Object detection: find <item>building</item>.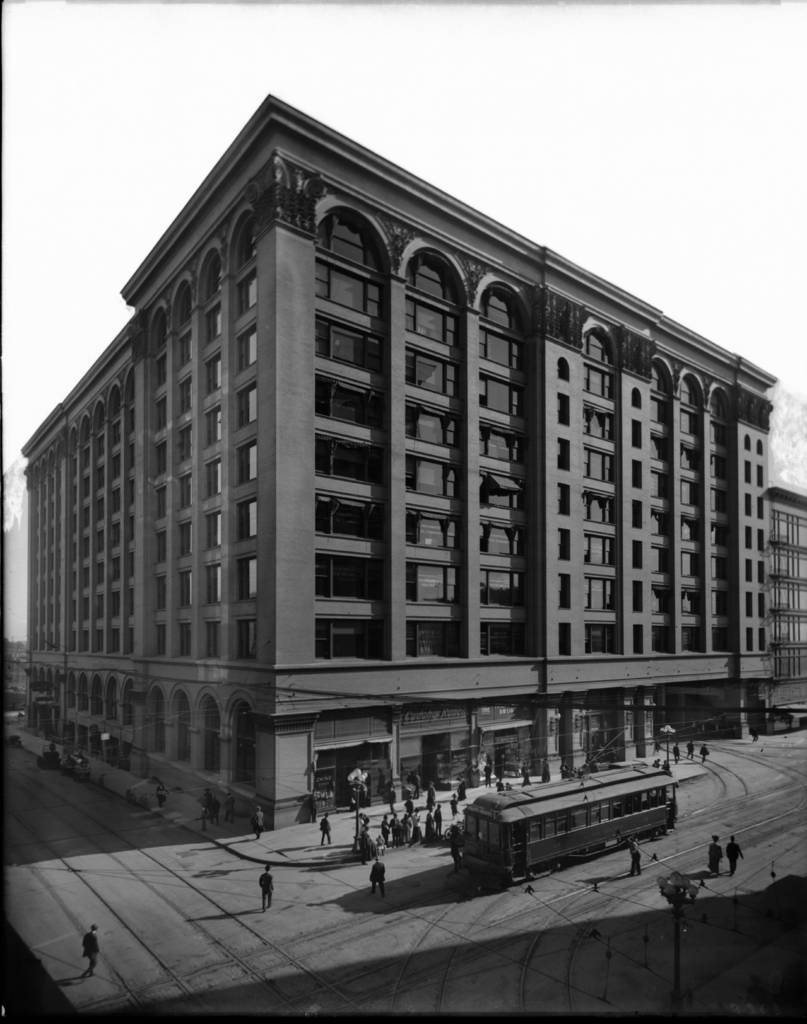
(19, 90, 780, 834).
